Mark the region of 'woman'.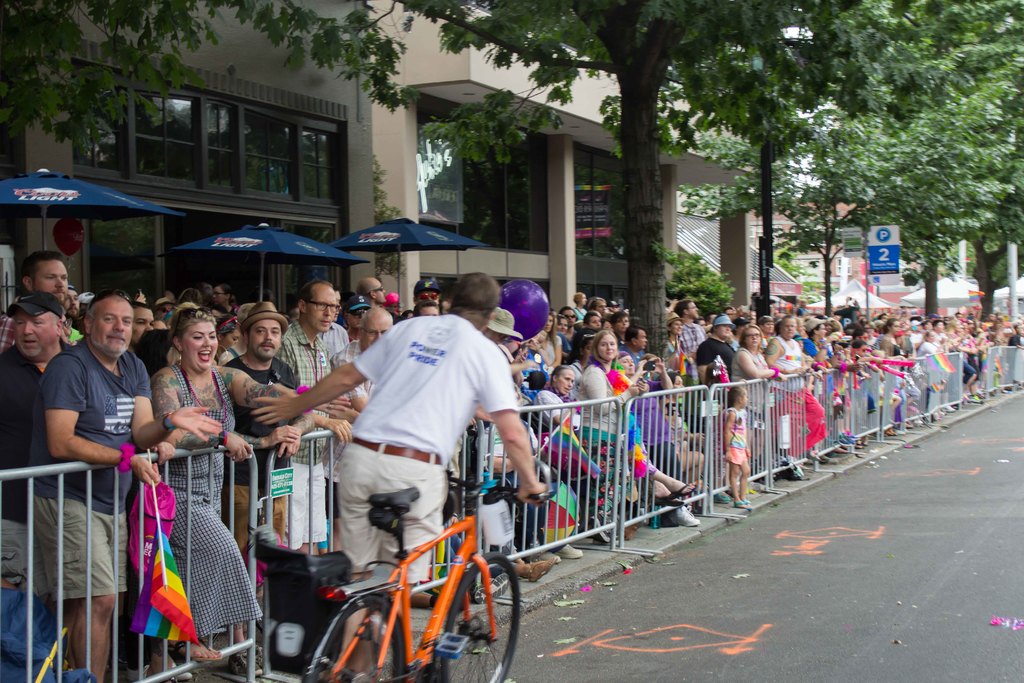
Region: bbox=[383, 293, 396, 311].
